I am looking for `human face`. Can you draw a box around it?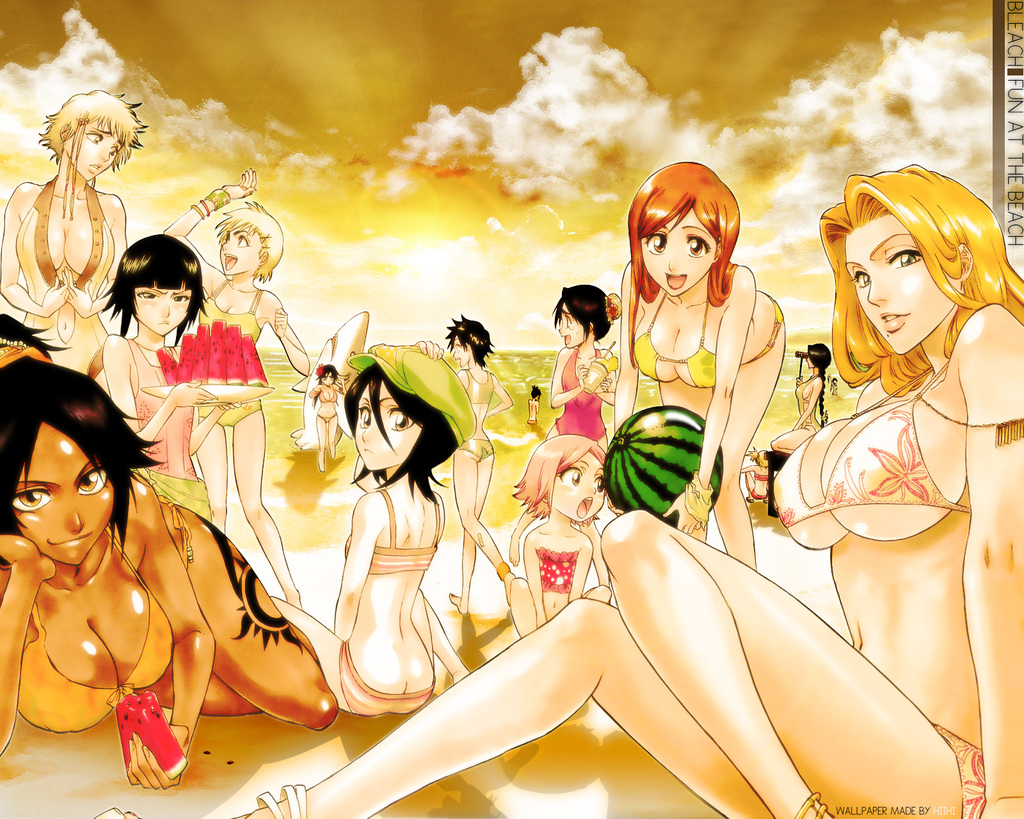
Sure, the bounding box is pyautogui.locateOnScreen(454, 332, 474, 365).
